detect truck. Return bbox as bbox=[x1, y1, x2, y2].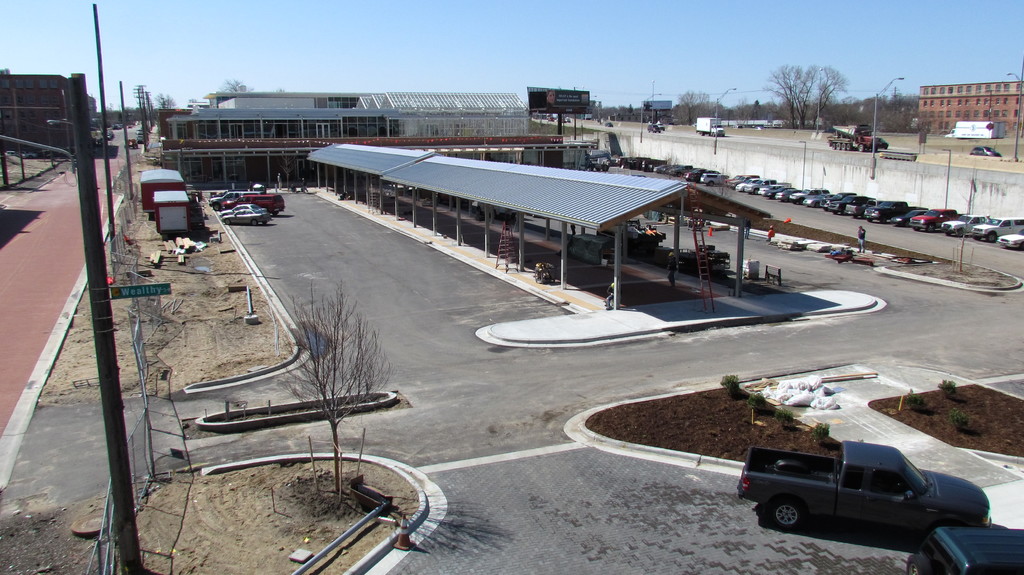
bbox=[670, 164, 699, 178].
